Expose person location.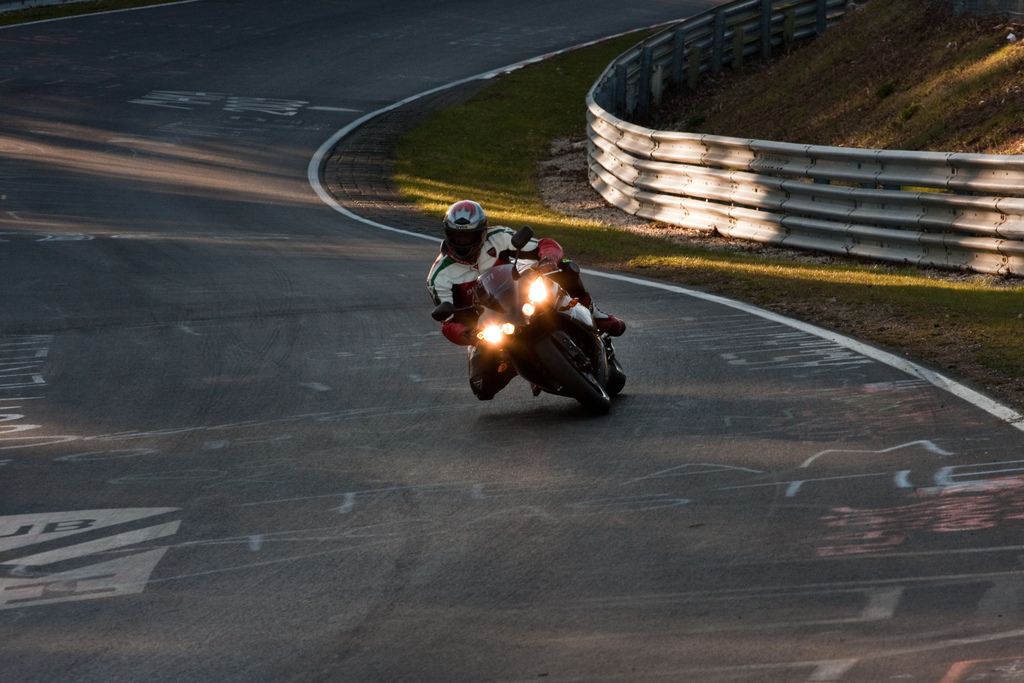
Exposed at Rect(444, 172, 629, 417).
